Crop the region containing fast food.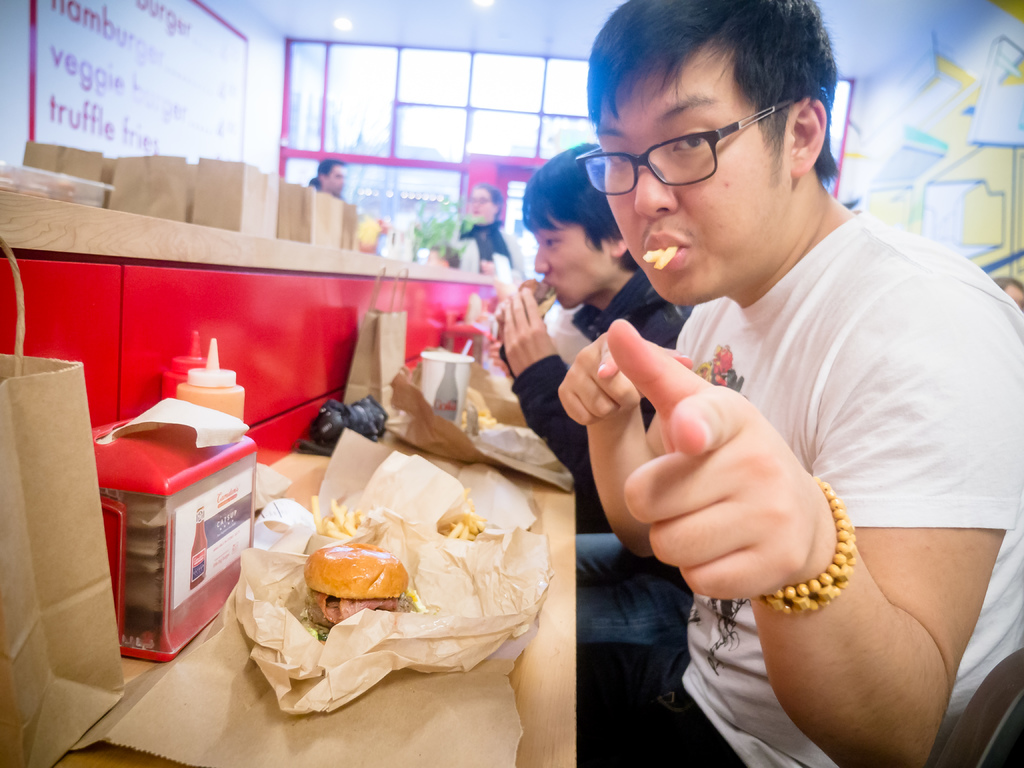
Crop region: bbox(292, 526, 403, 637).
